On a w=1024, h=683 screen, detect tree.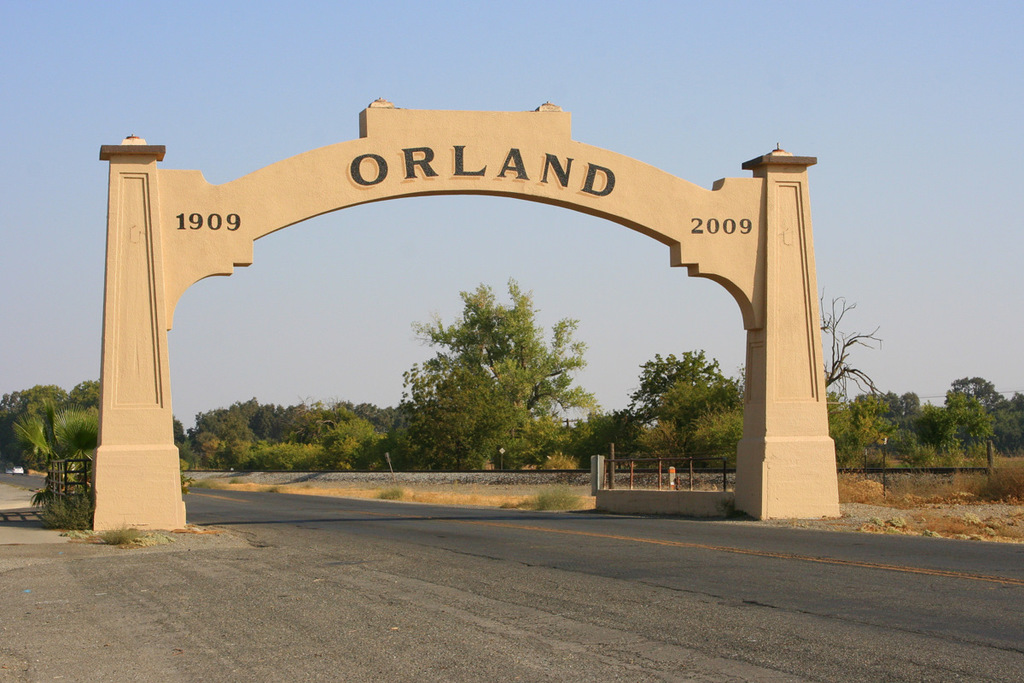
<region>1005, 393, 1023, 410</region>.
